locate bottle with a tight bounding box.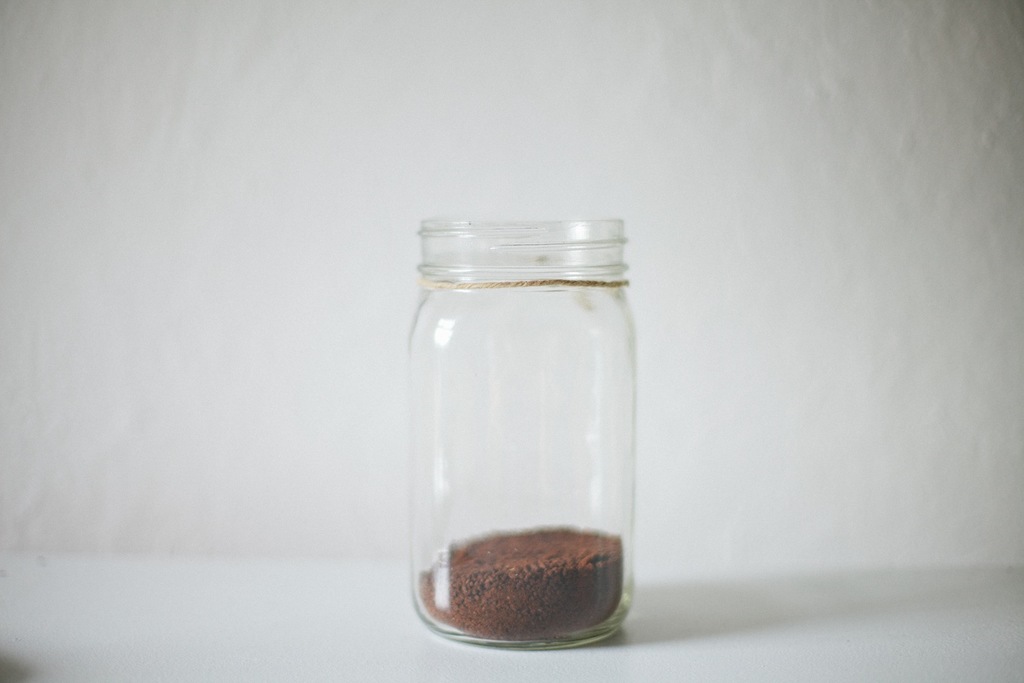
pyautogui.locateOnScreen(403, 212, 634, 652).
